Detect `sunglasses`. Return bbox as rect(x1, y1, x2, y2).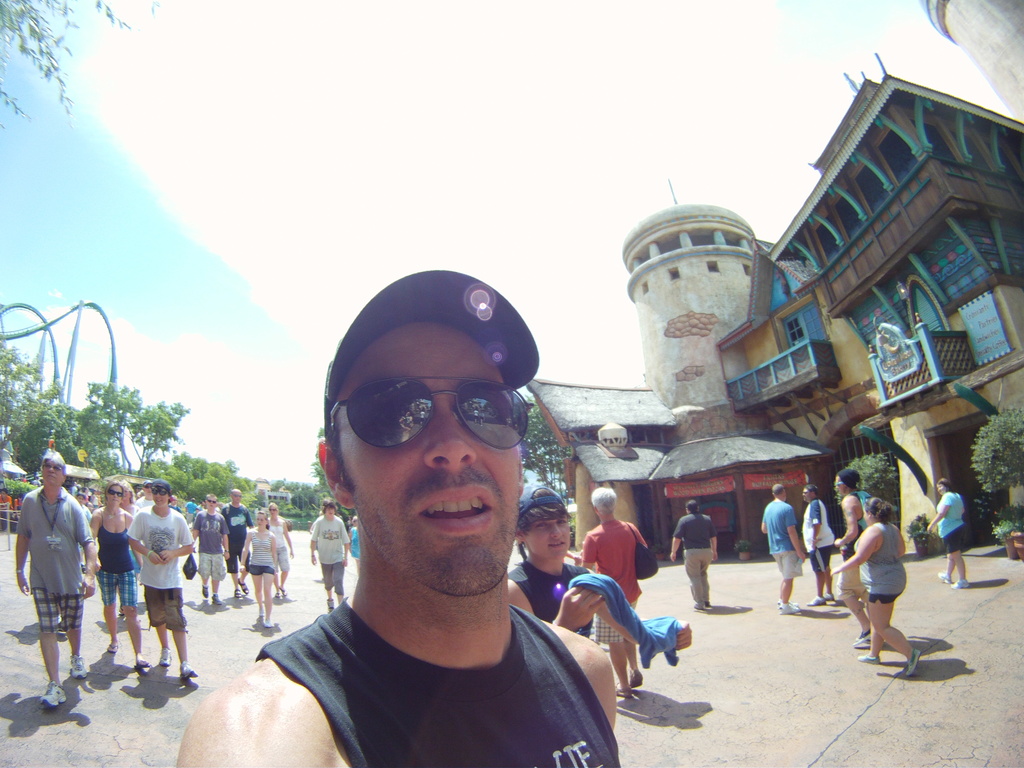
rect(322, 367, 520, 461).
